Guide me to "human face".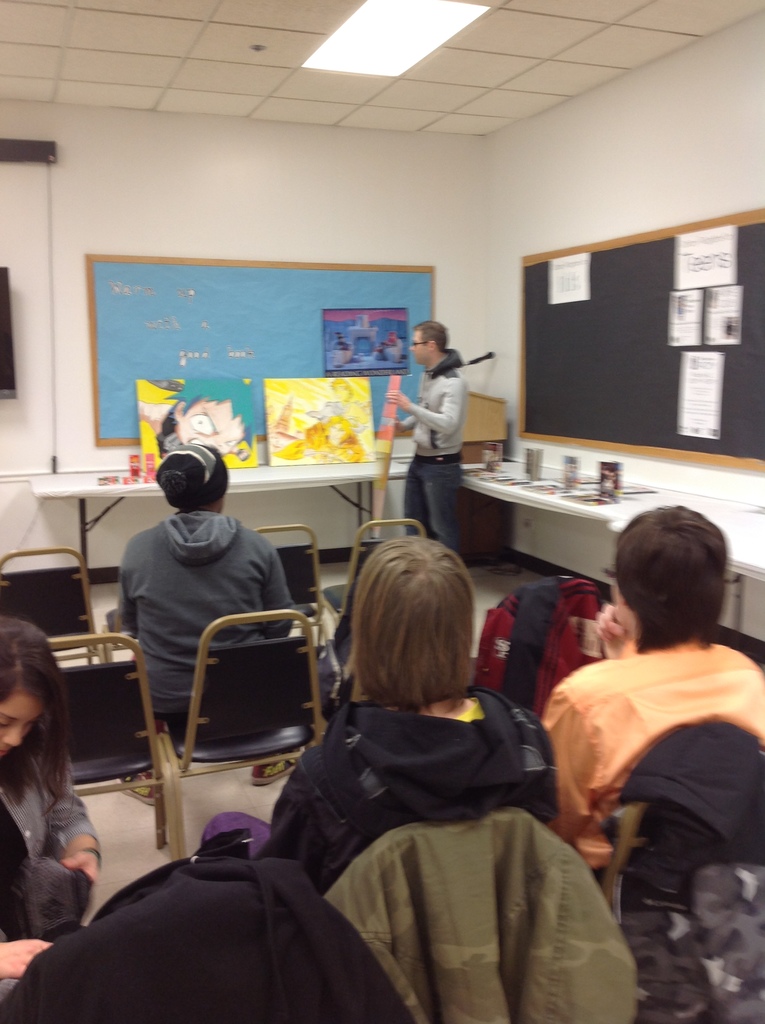
Guidance: left=1, top=692, right=45, bottom=760.
